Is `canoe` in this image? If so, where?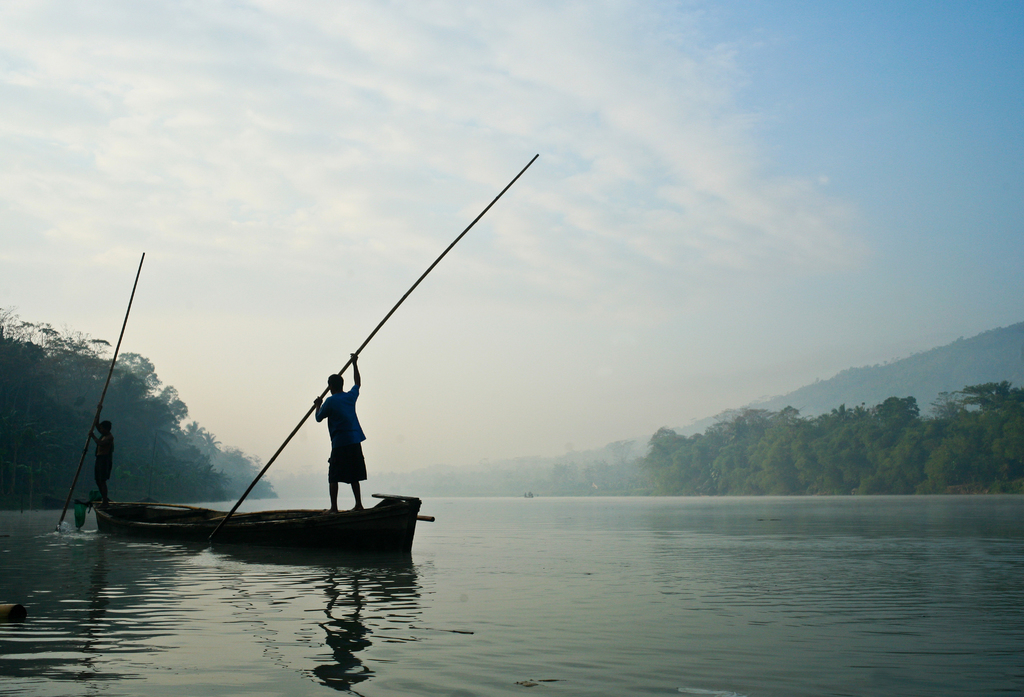
Yes, at <bbox>216, 494, 428, 575</bbox>.
